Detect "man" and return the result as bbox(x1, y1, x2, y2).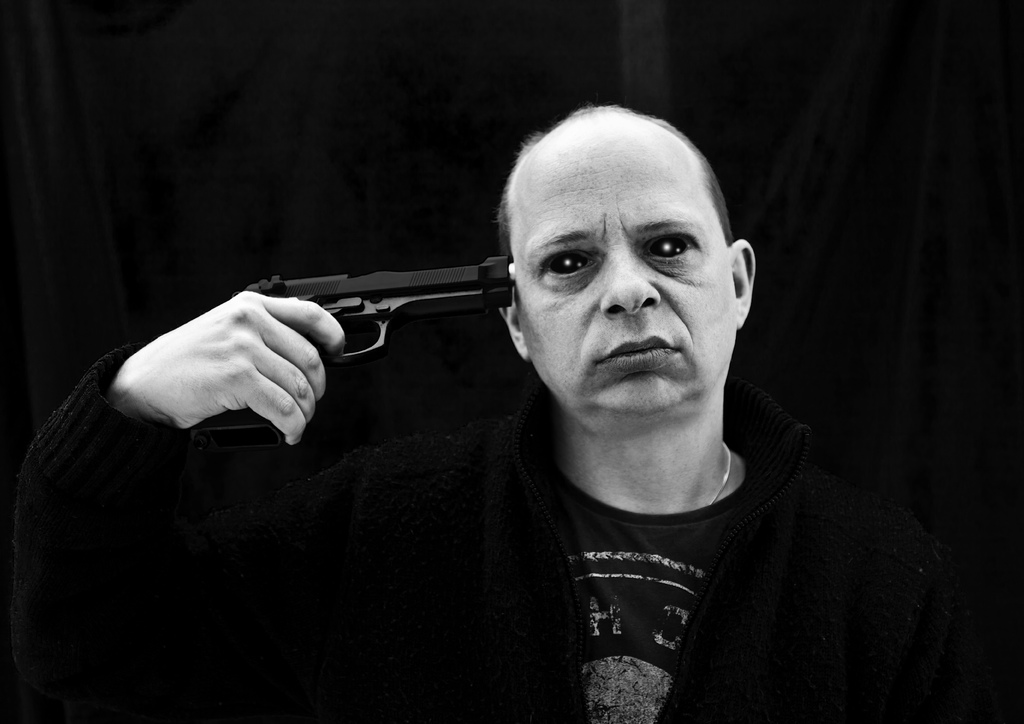
bbox(13, 104, 944, 723).
